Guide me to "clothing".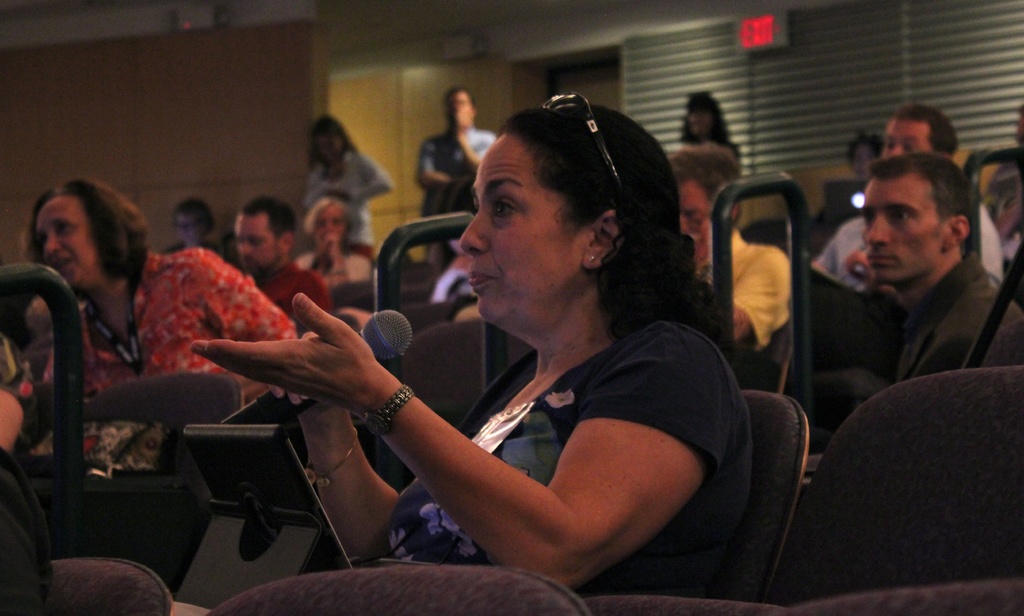
Guidance: region(899, 250, 1023, 377).
